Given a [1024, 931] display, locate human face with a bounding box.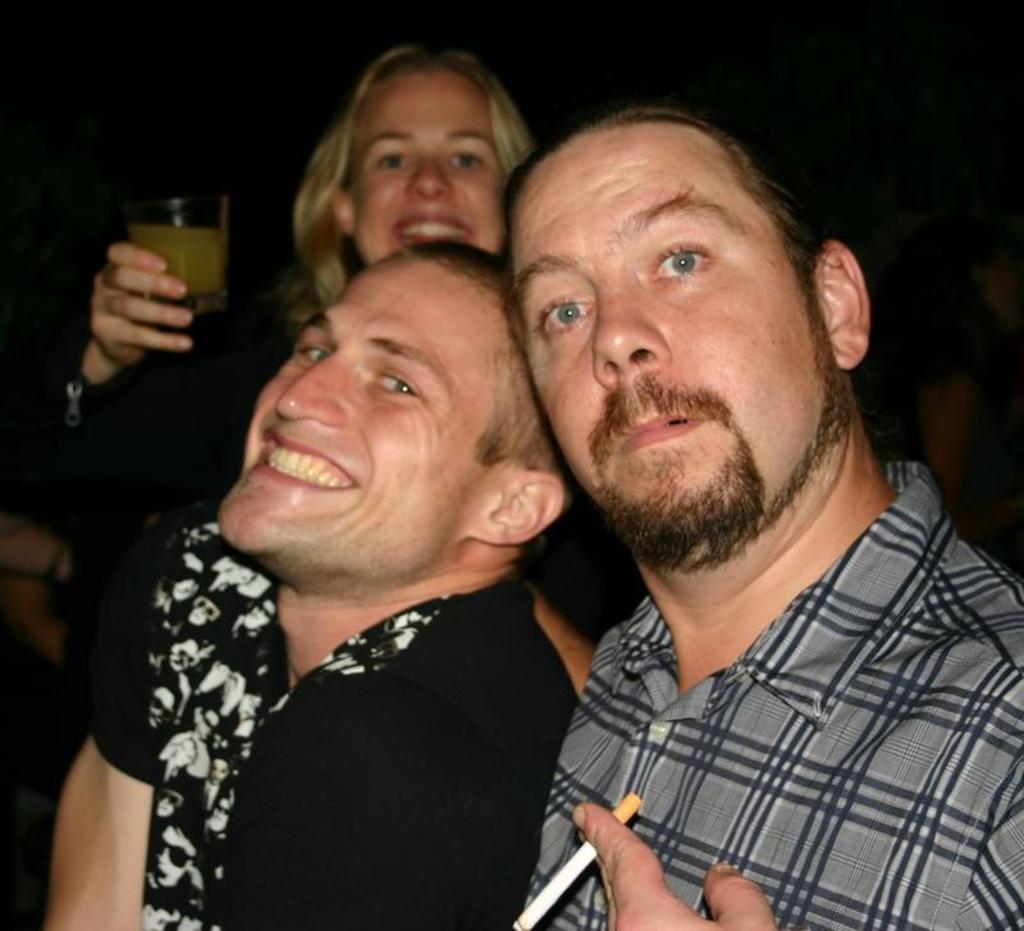
Located: bbox(346, 64, 507, 266).
